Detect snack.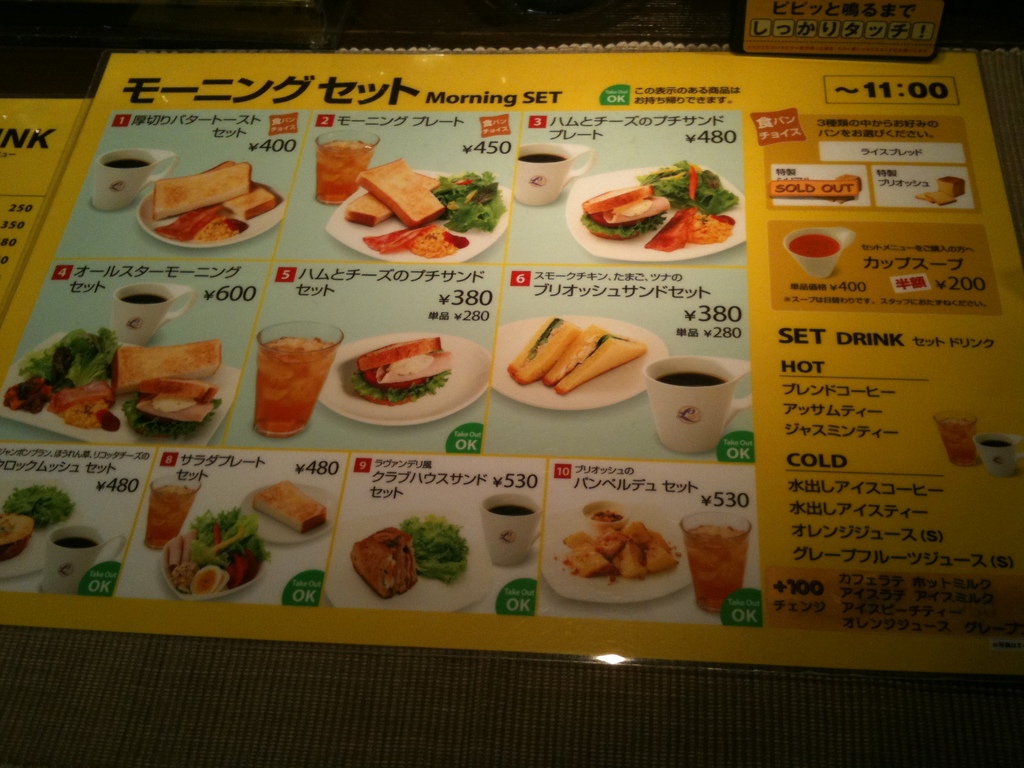
Detected at 254,479,326,532.
